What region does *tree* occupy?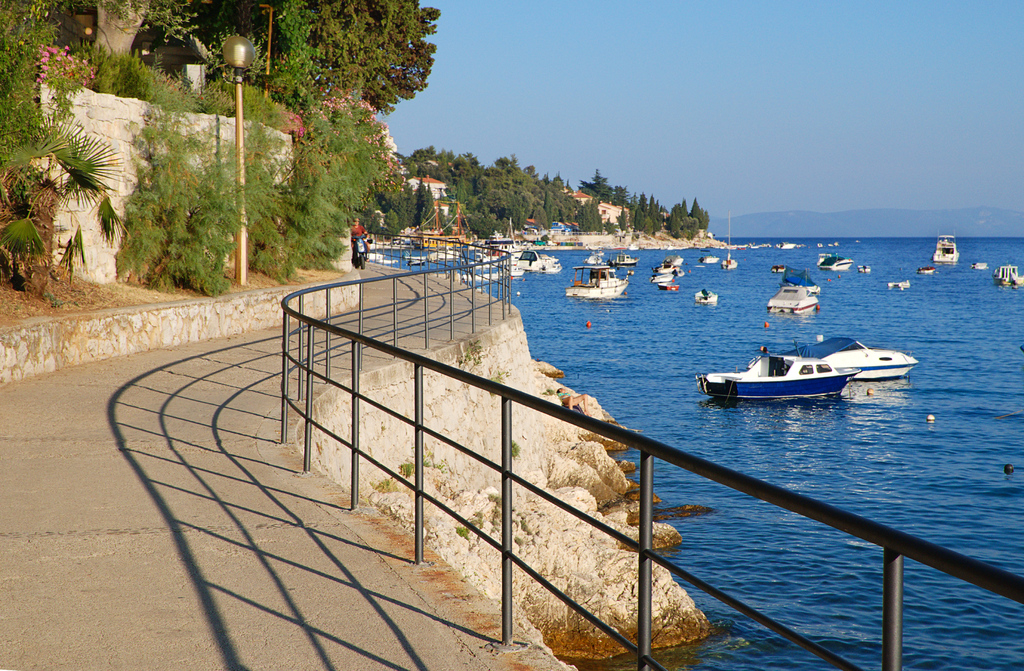
box=[298, 0, 442, 119].
